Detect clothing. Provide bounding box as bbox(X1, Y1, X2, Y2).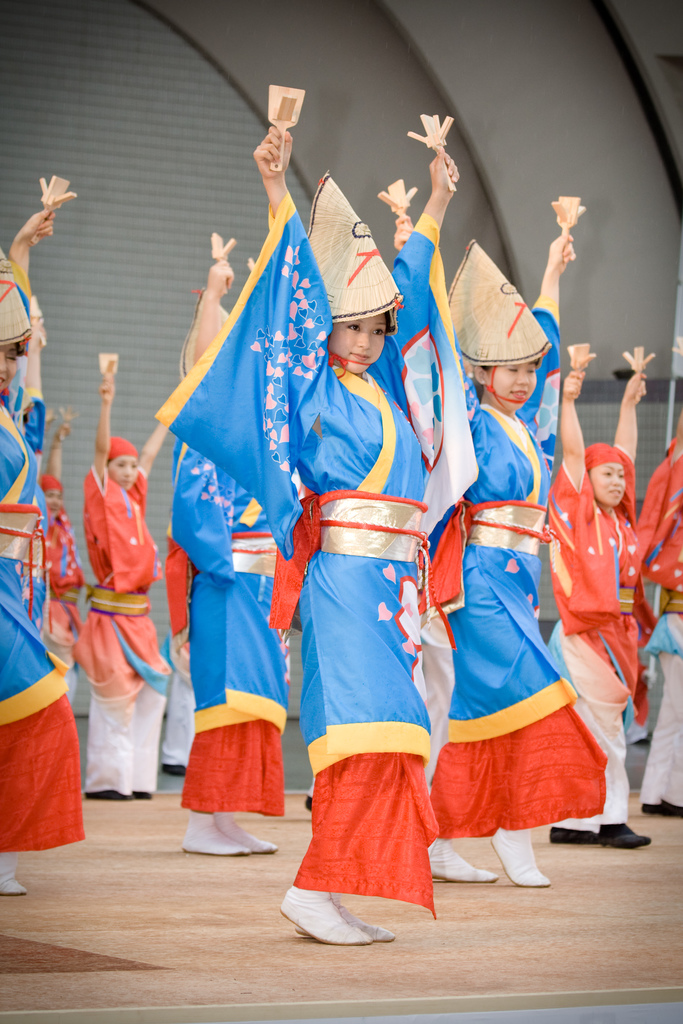
bbox(534, 461, 641, 850).
